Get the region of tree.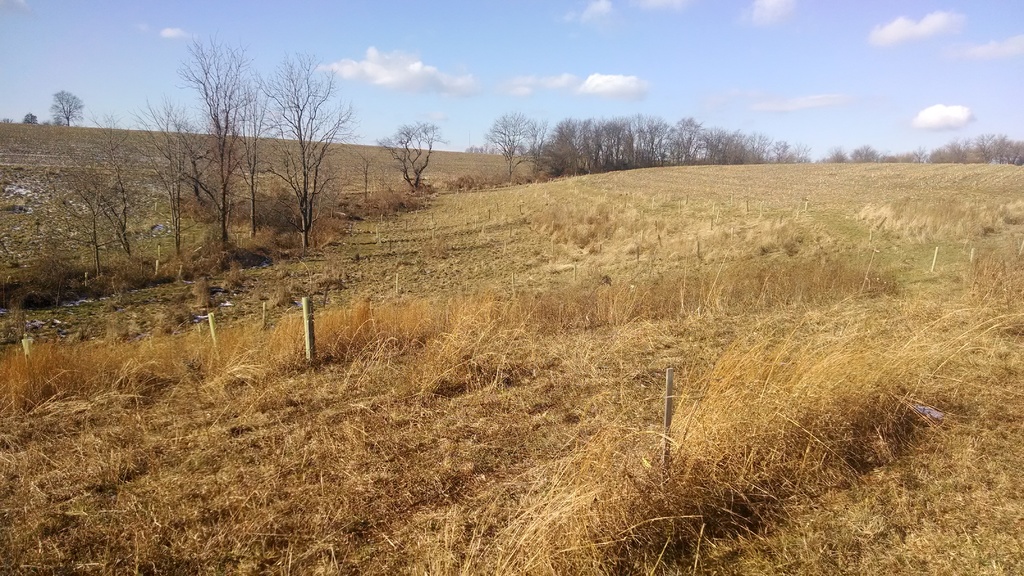
bbox=(49, 84, 84, 126).
